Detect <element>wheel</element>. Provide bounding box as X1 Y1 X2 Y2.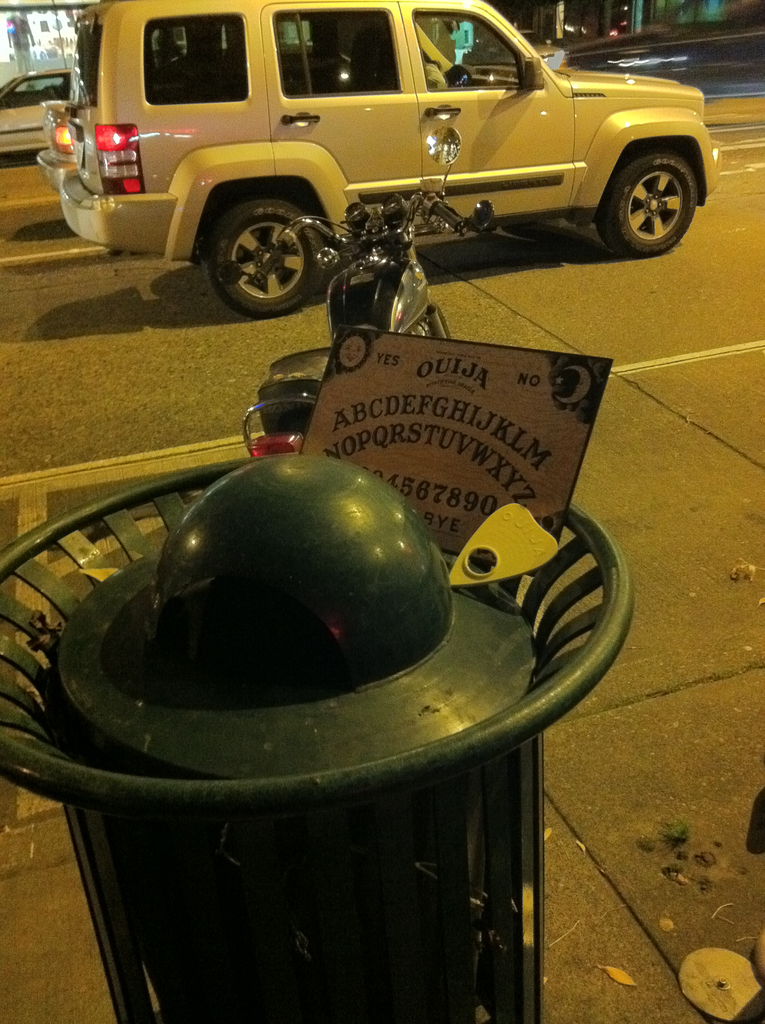
595 146 697 259.
